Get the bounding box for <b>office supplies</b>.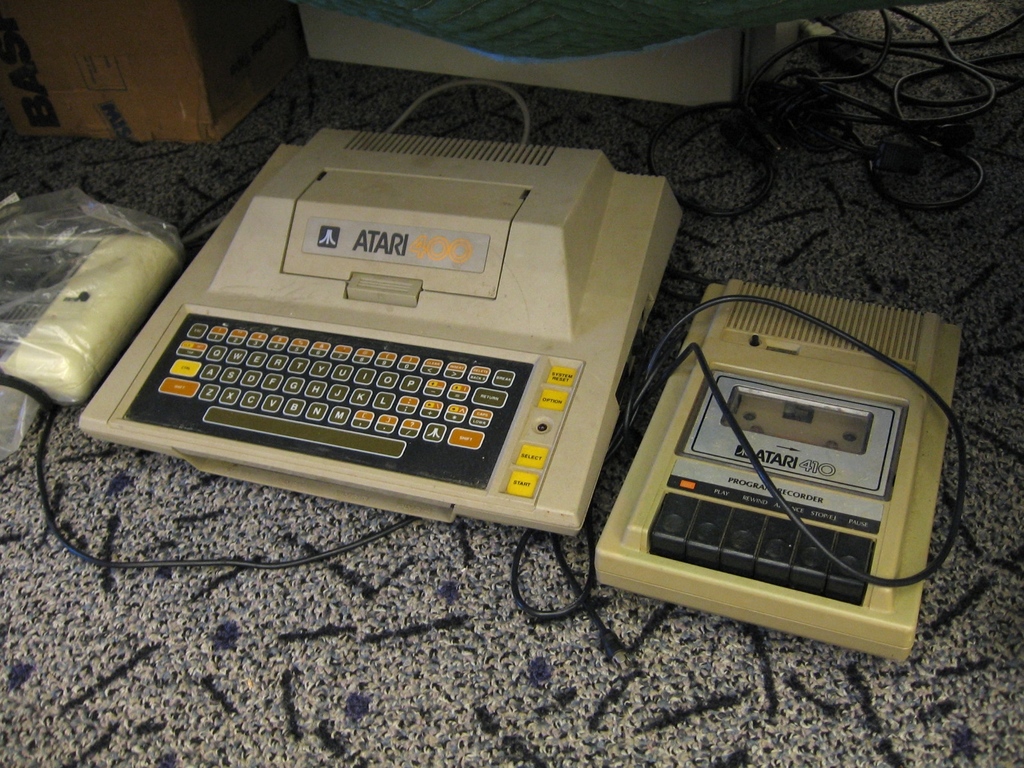
0:2:283:132.
